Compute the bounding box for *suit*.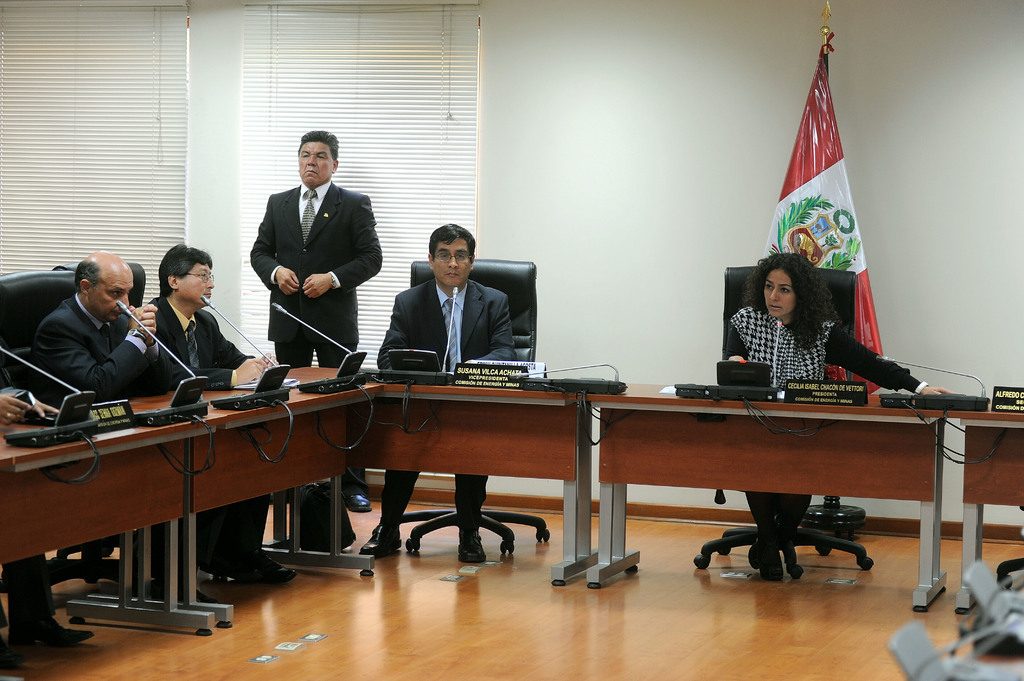
[374, 277, 519, 530].
